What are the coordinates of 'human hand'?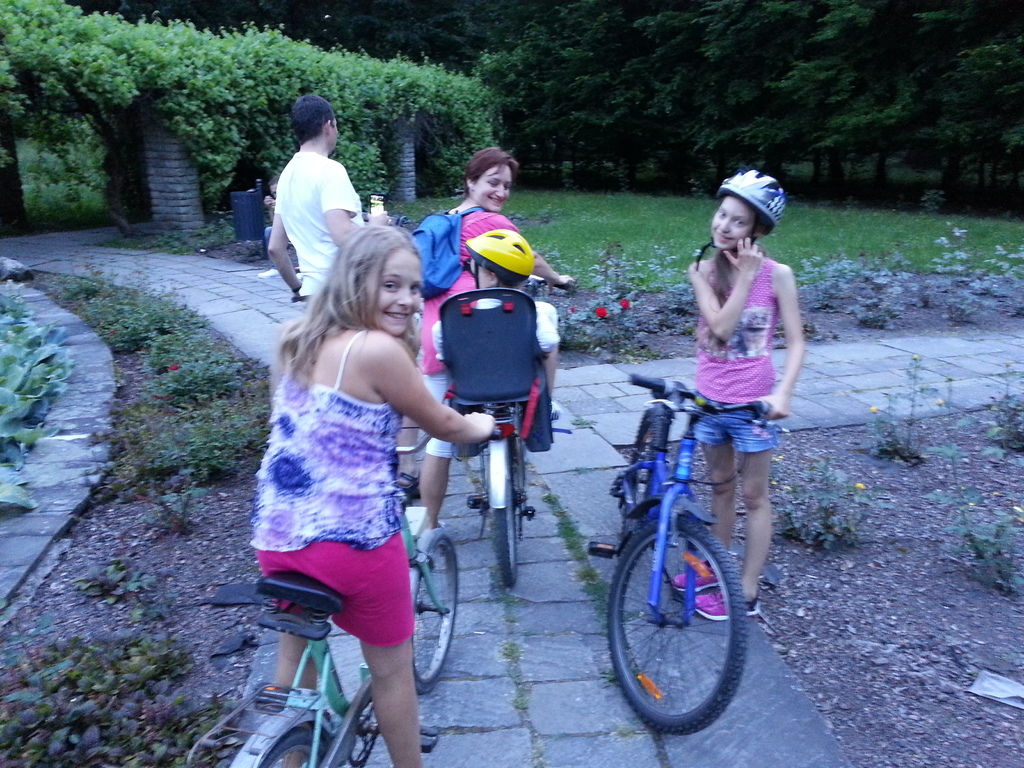
(left=363, top=205, right=394, bottom=228).
